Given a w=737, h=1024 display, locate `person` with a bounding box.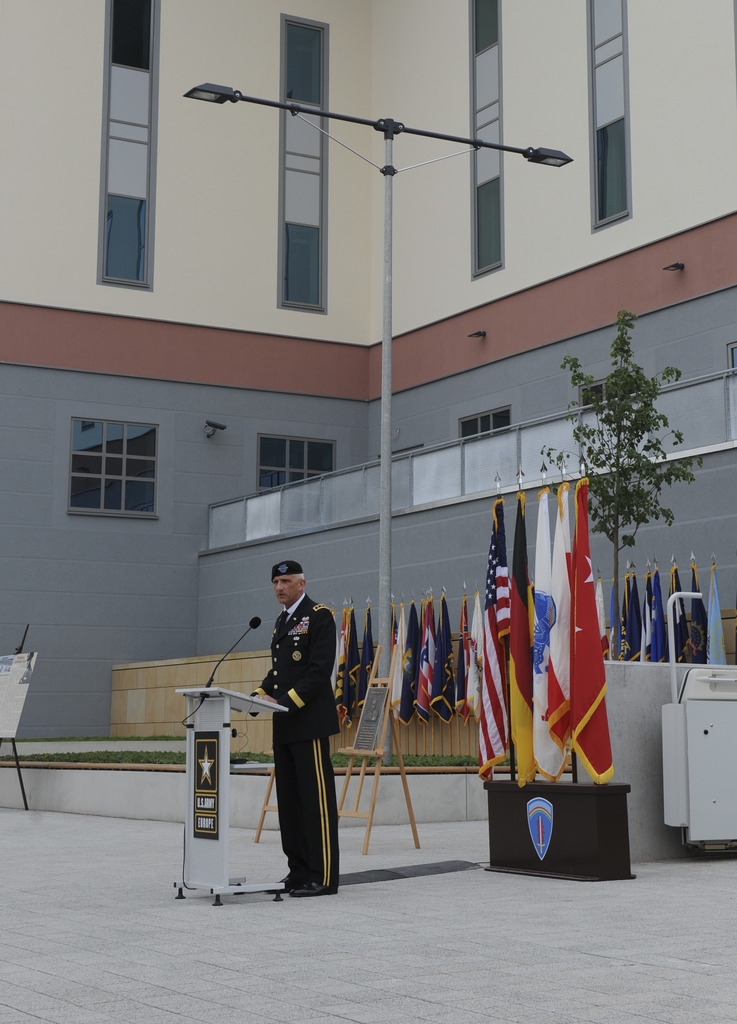
Located: [230, 561, 336, 867].
